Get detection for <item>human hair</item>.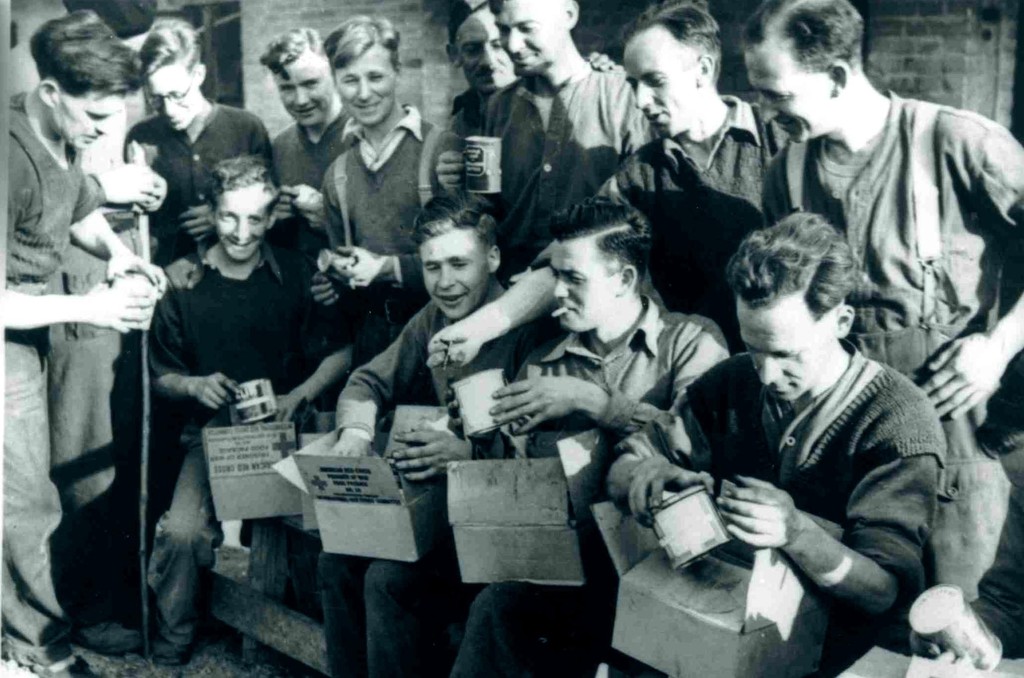
Detection: region(199, 151, 278, 210).
